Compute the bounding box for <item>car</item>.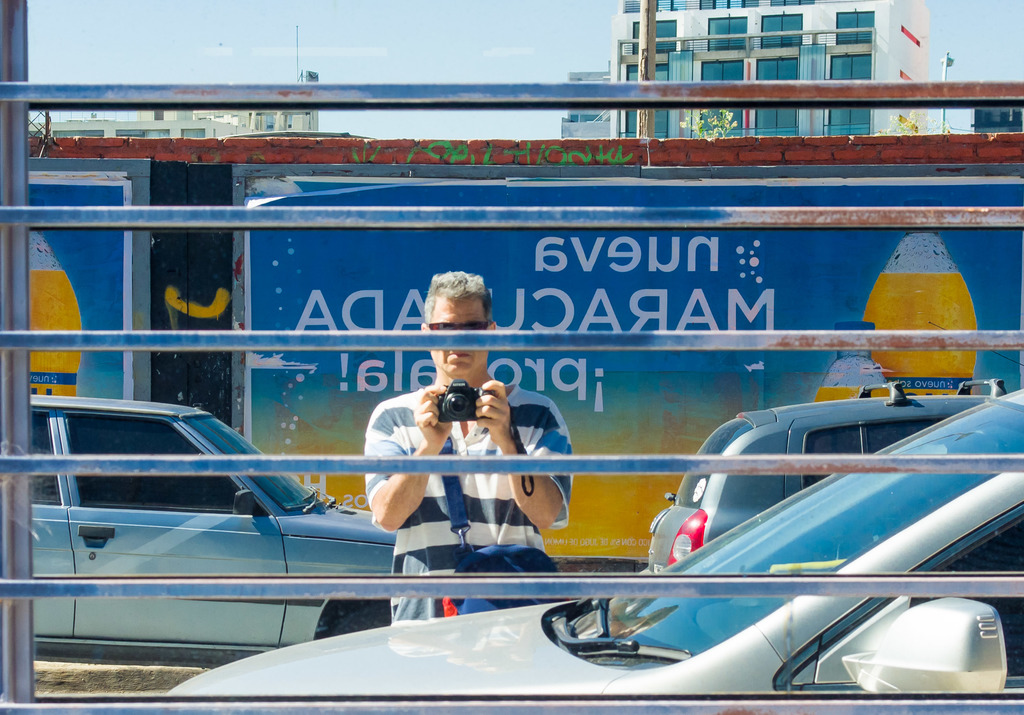
179:382:1023:698.
